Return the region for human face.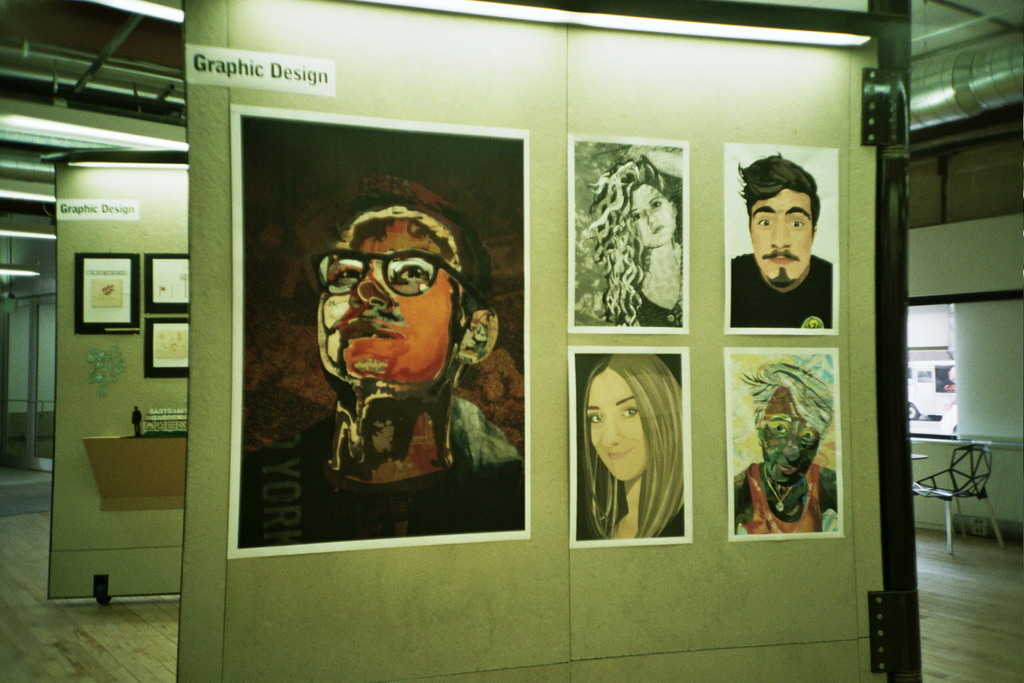
locate(750, 185, 813, 285).
